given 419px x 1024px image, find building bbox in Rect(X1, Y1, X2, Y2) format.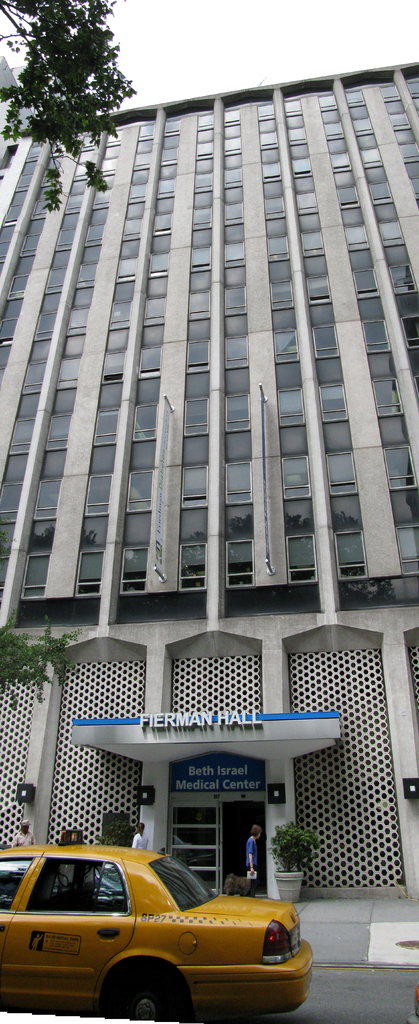
Rect(0, 56, 418, 898).
